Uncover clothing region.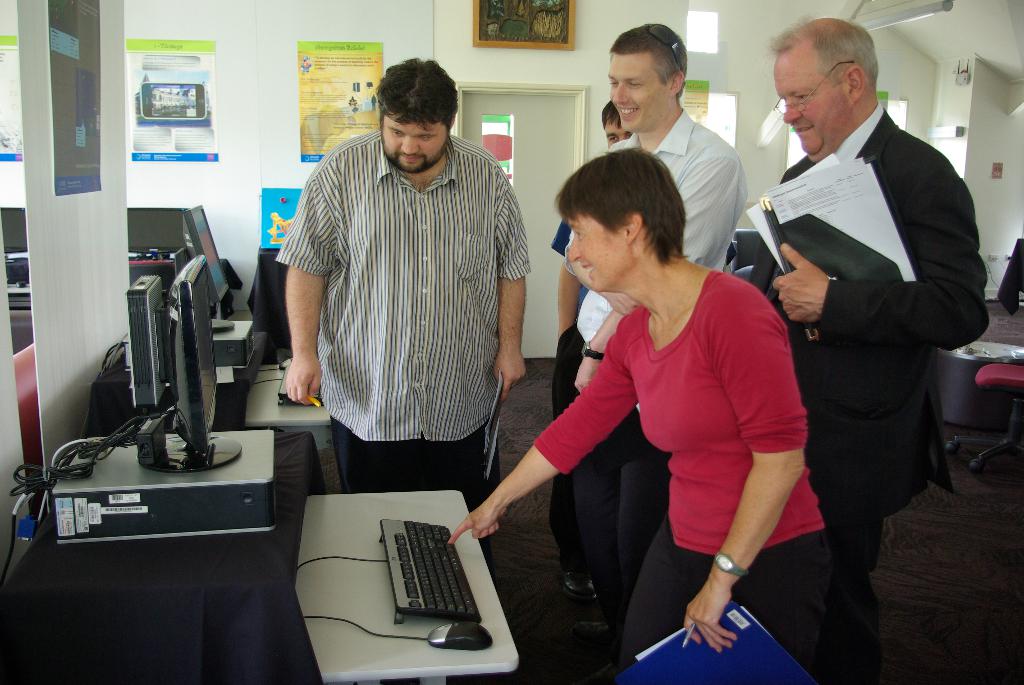
Uncovered: [x1=527, y1=262, x2=837, y2=683].
